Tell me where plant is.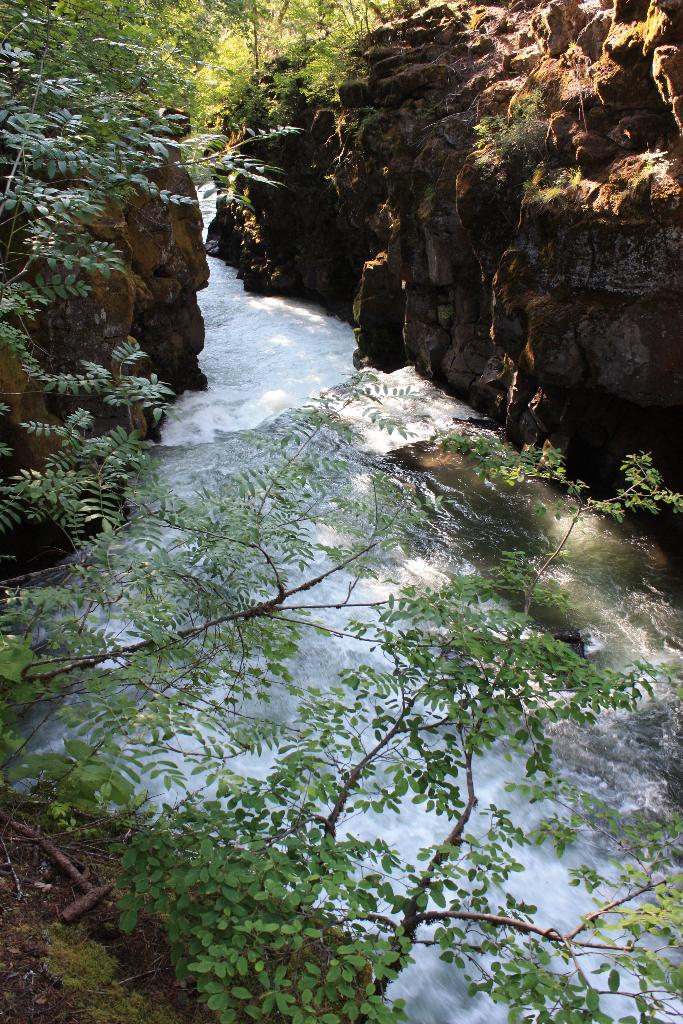
plant is at {"x1": 627, "y1": 153, "x2": 658, "y2": 198}.
